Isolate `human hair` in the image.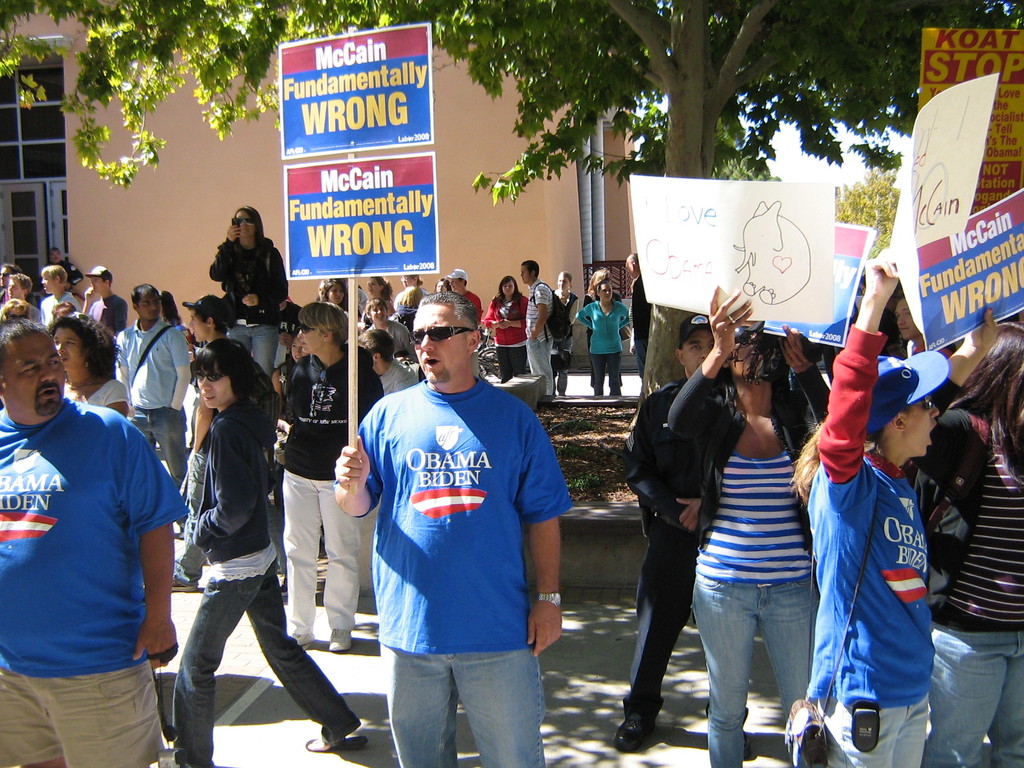
Isolated region: box(132, 282, 161, 307).
